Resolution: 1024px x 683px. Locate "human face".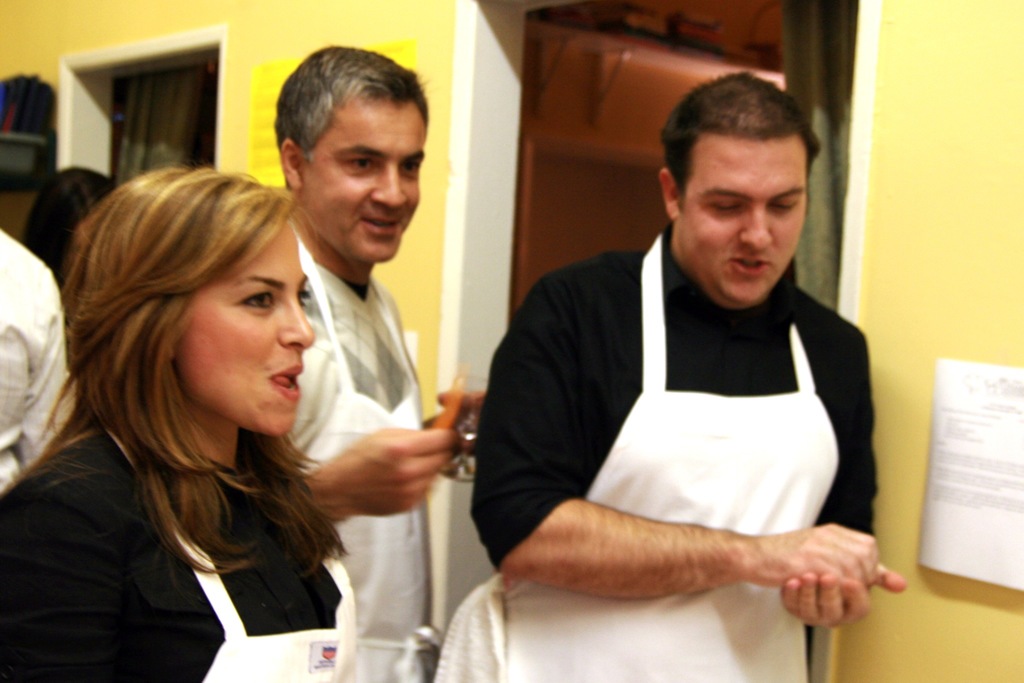
x1=175, y1=223, x2=315, y2=437.
